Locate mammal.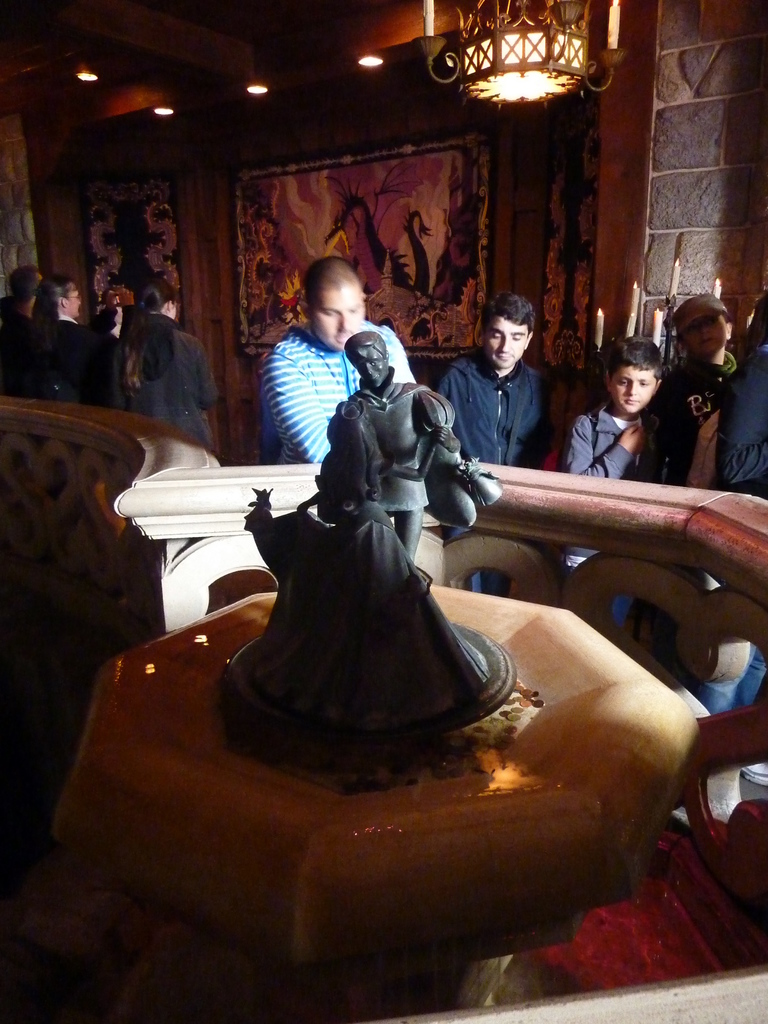
Bounding box: x1=560, y1=333, x2=663, y2=630.
